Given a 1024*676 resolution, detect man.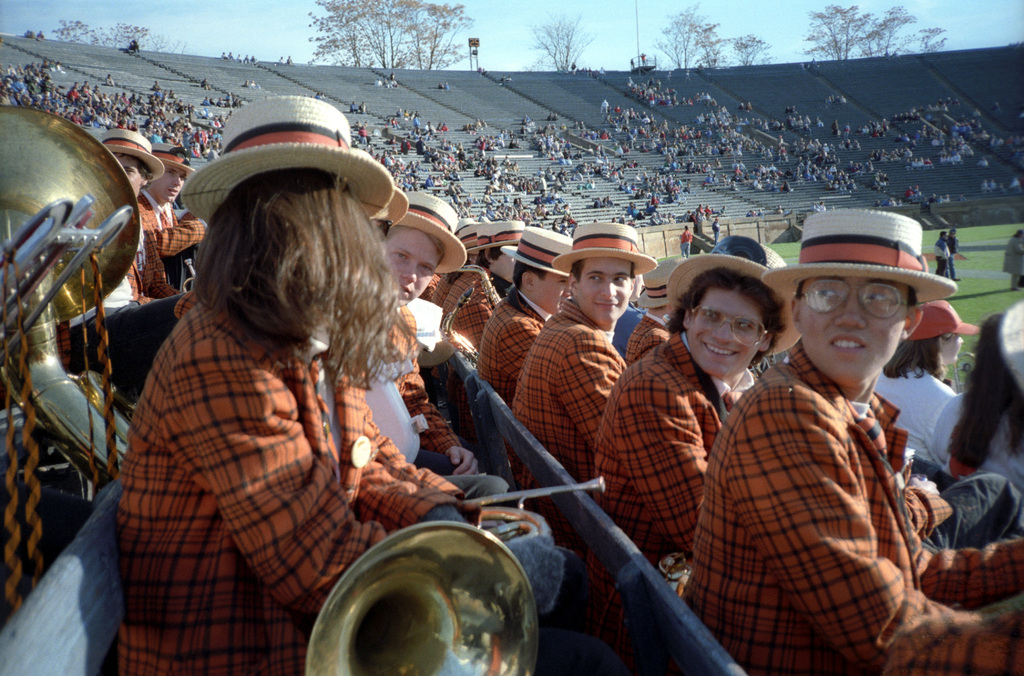
[625, 254, 689, 365].
